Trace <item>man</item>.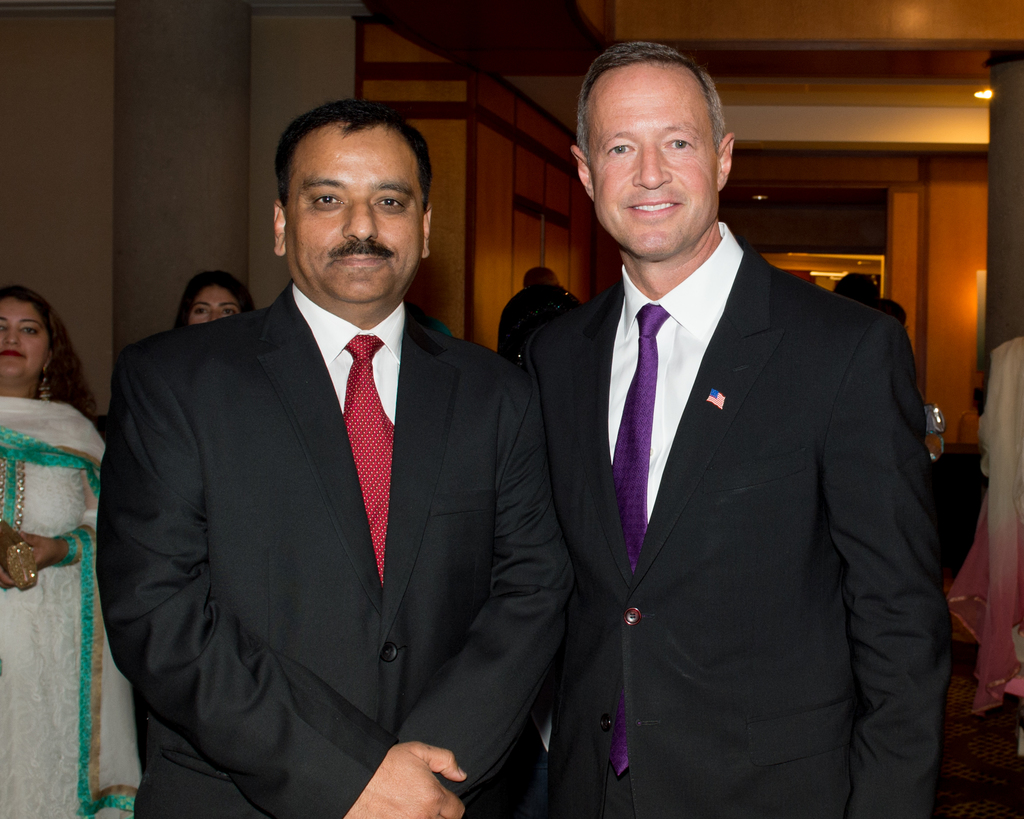
Traced to {"left": 100, "top": 91, "right": 564, "bottom": 812}.
